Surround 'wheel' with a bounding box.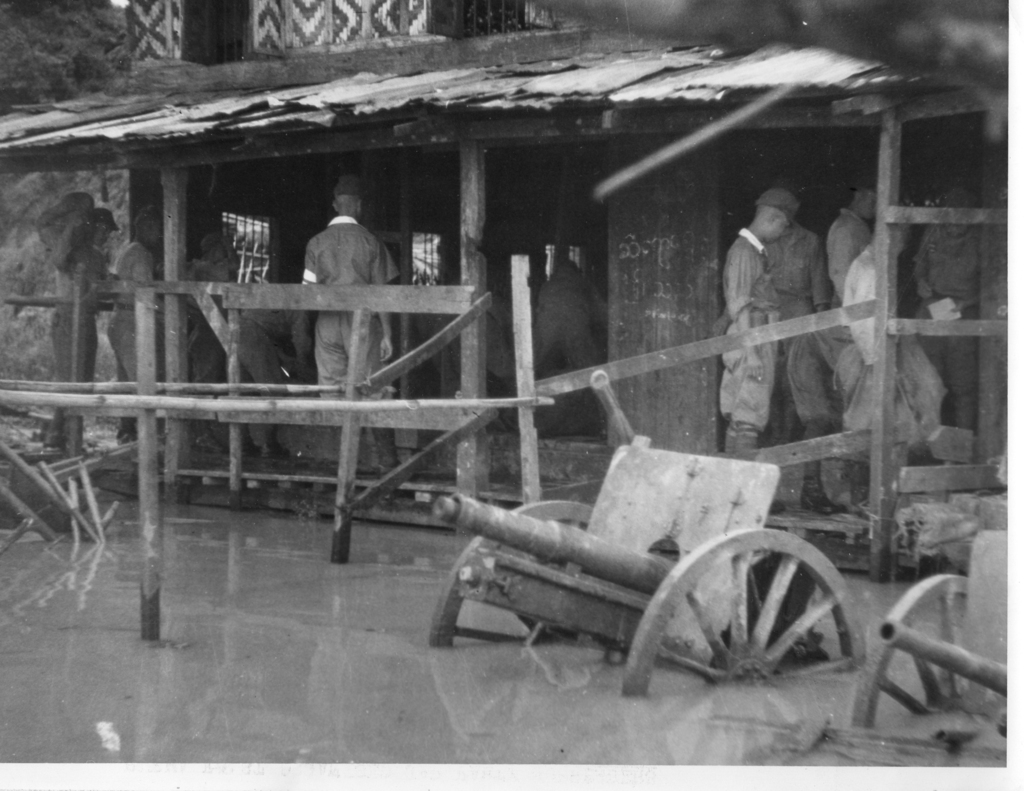
[853, 571, 1009, 740].
